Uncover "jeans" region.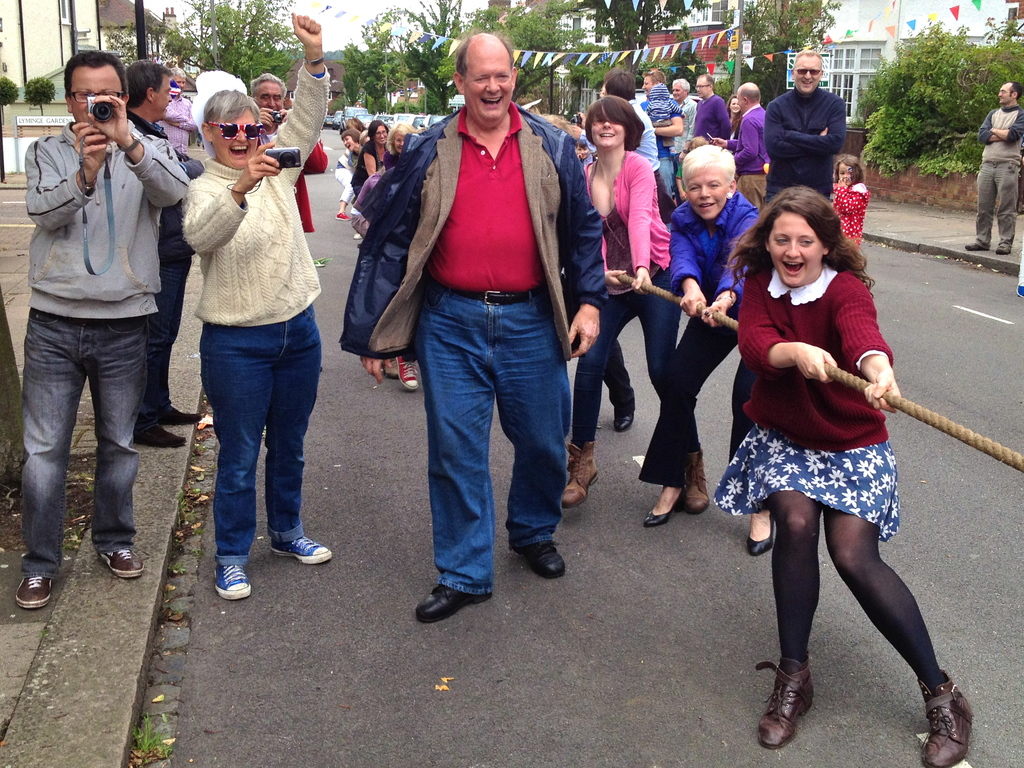
Uncovered: Rect(627, 298, 745, 491).
